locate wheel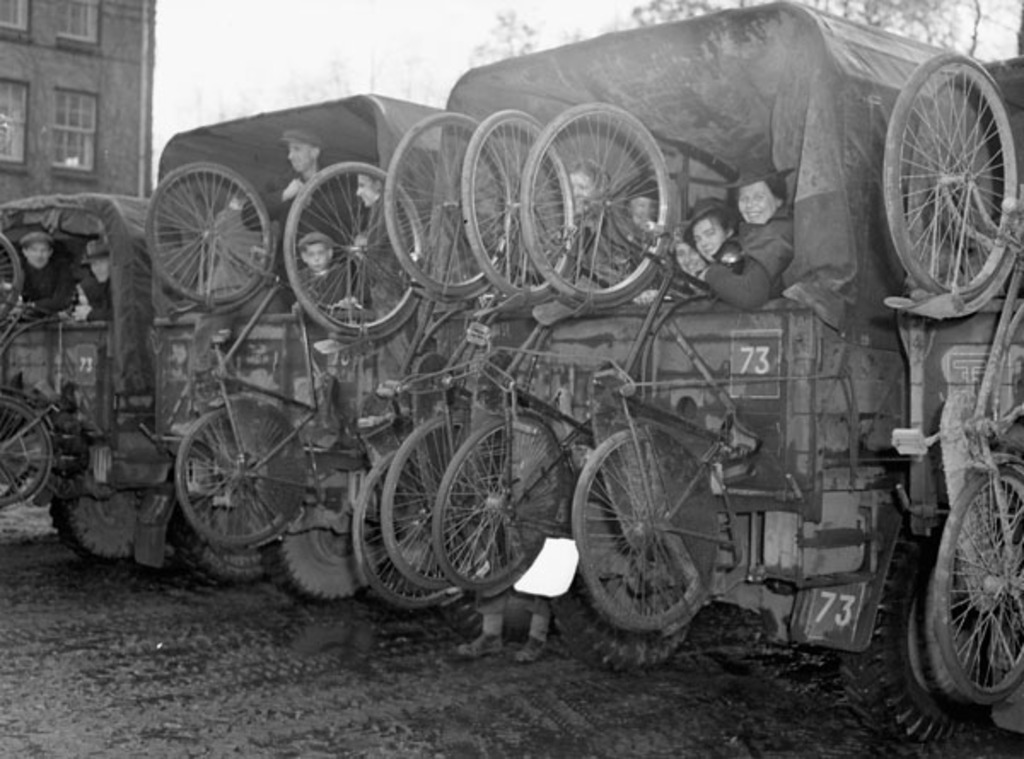
[x1=461, y1=107, x2=577, y2=295]
